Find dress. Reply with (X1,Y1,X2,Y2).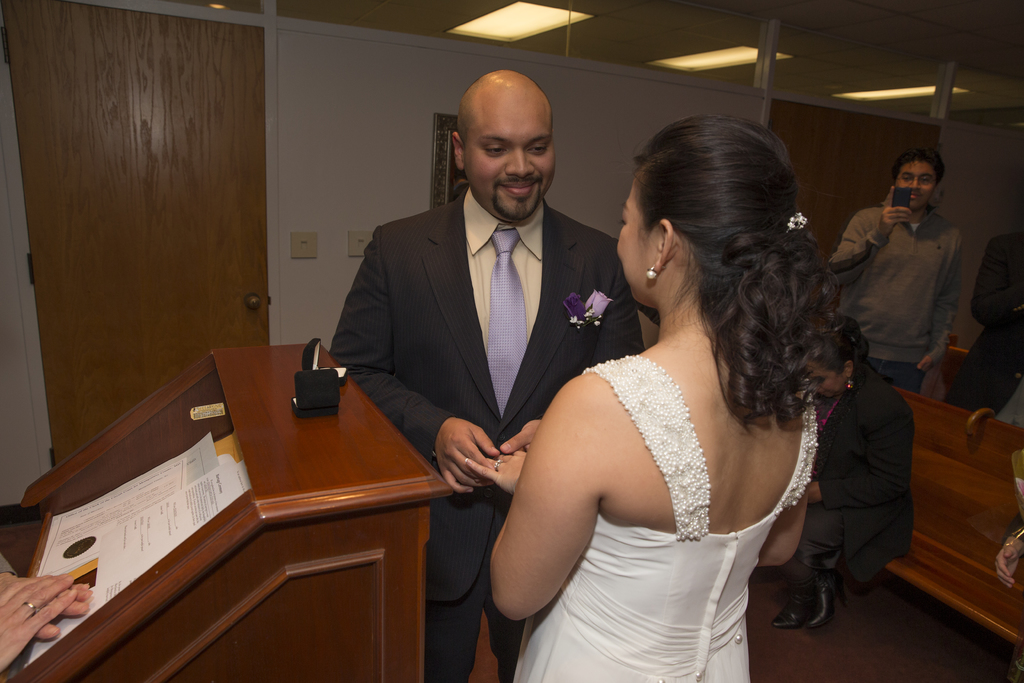
(520,345,823,682).
